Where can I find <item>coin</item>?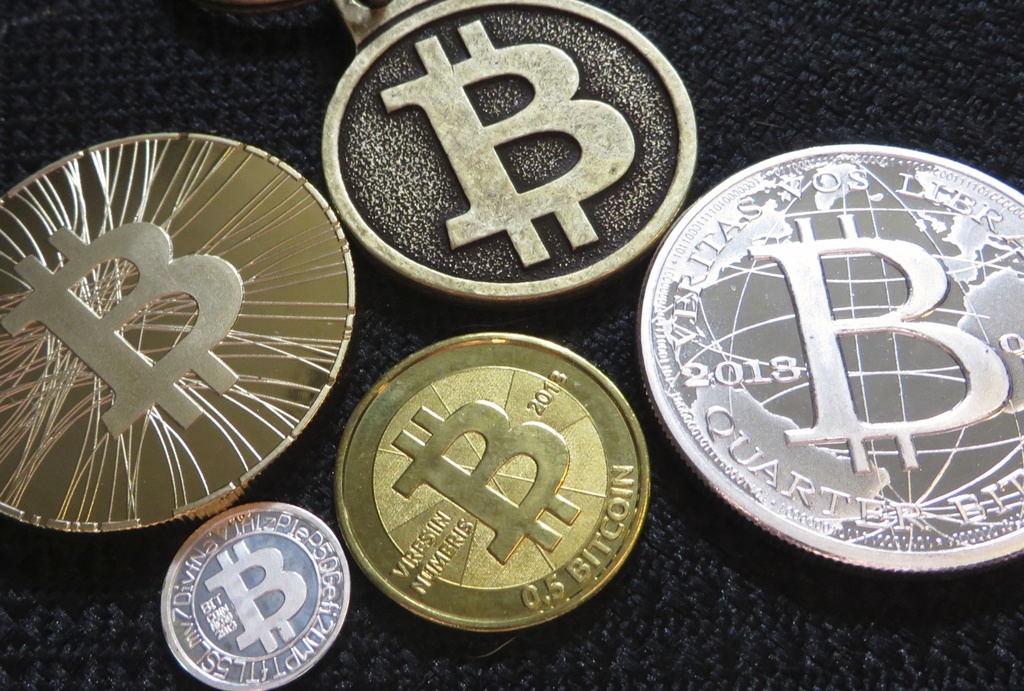
You can find it at bbox=[316, 0, 707, 303].
